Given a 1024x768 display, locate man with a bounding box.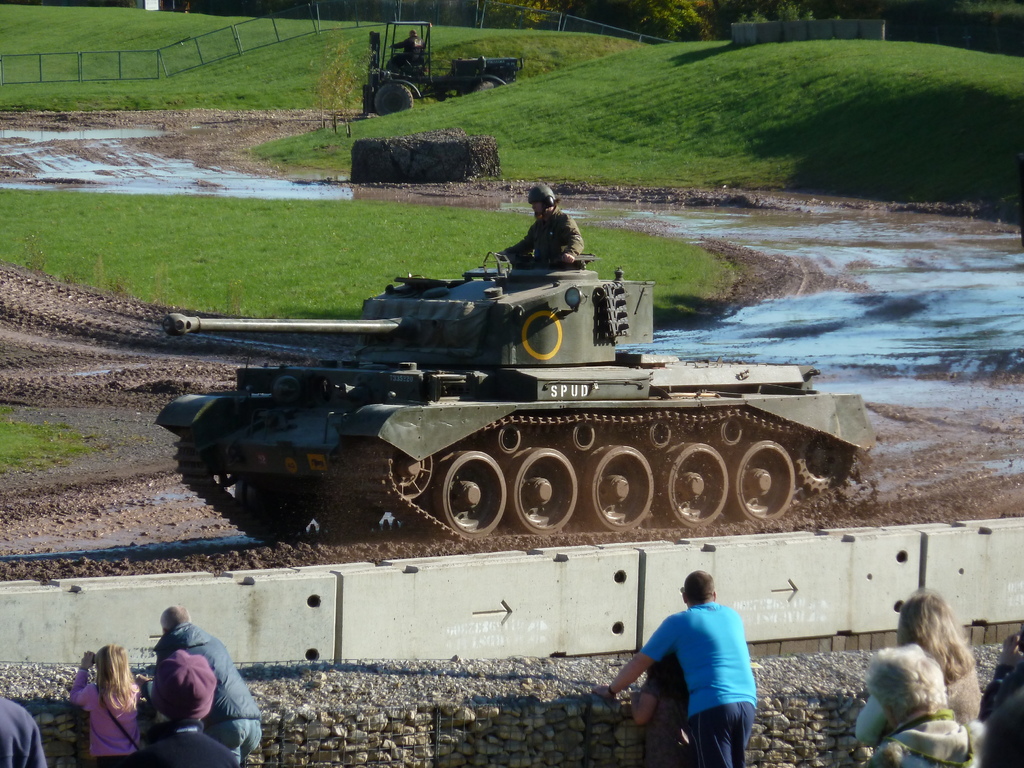
Located: 133:642:239:767.
